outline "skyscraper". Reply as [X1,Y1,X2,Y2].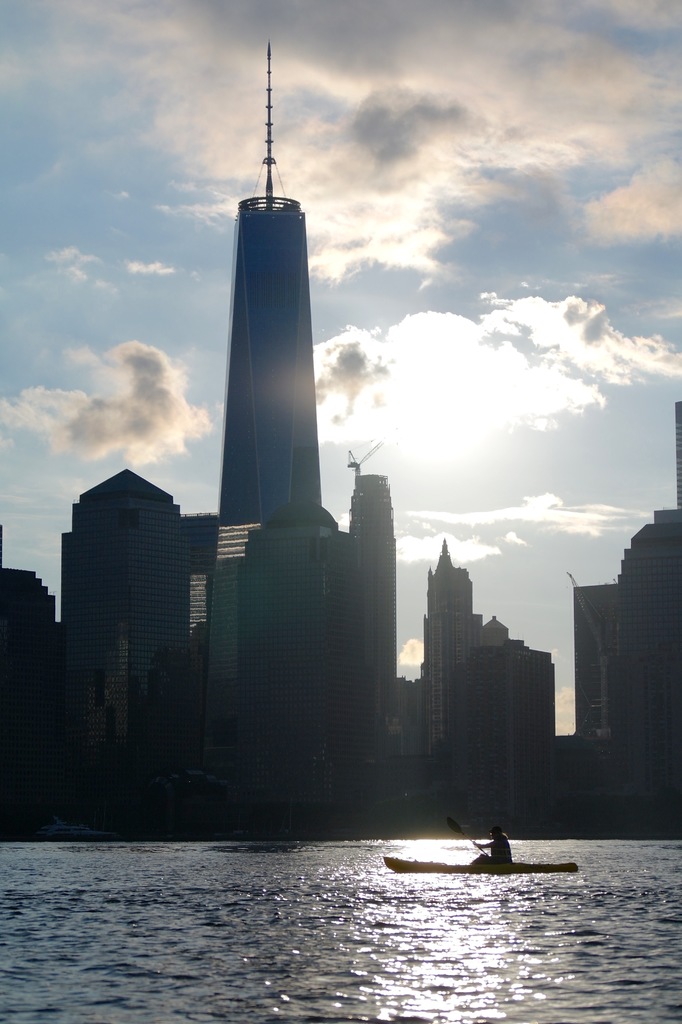
[60,474,210,799].
